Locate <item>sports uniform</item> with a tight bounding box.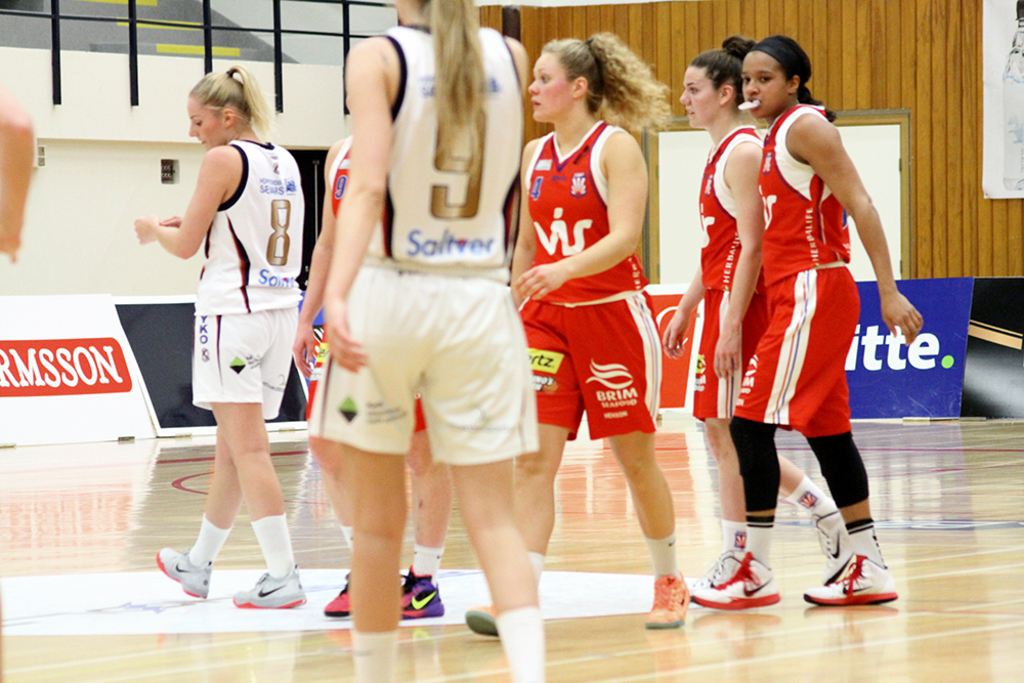
[464,116,699,648].
